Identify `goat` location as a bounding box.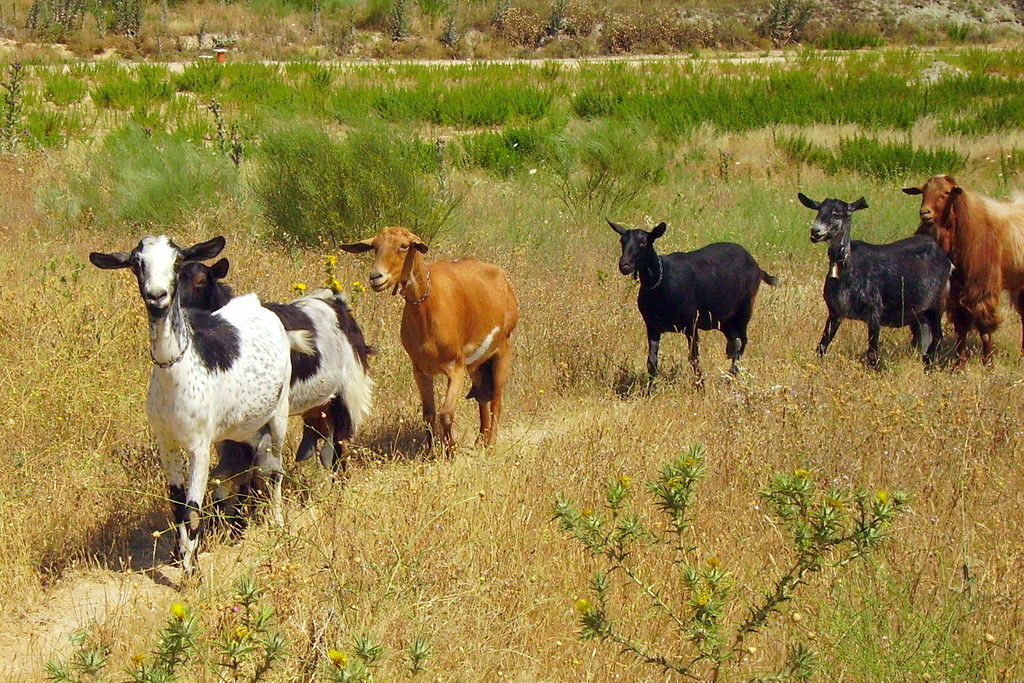
[173, 259, 374, 533].
